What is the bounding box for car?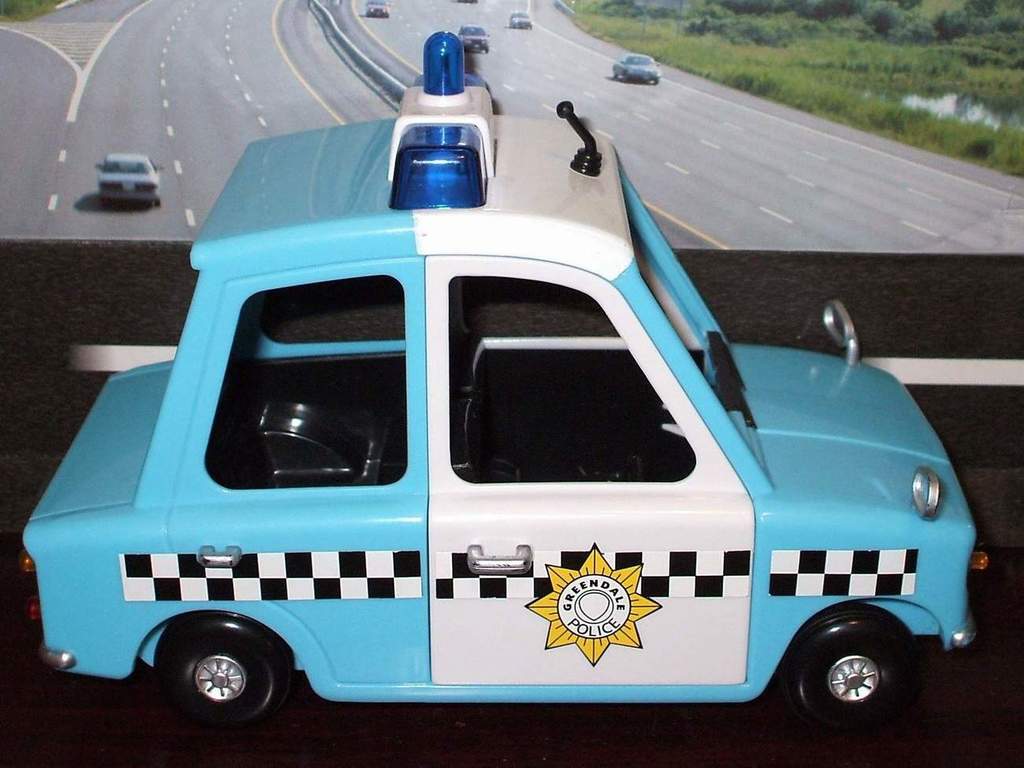
[606,49,657,83].
